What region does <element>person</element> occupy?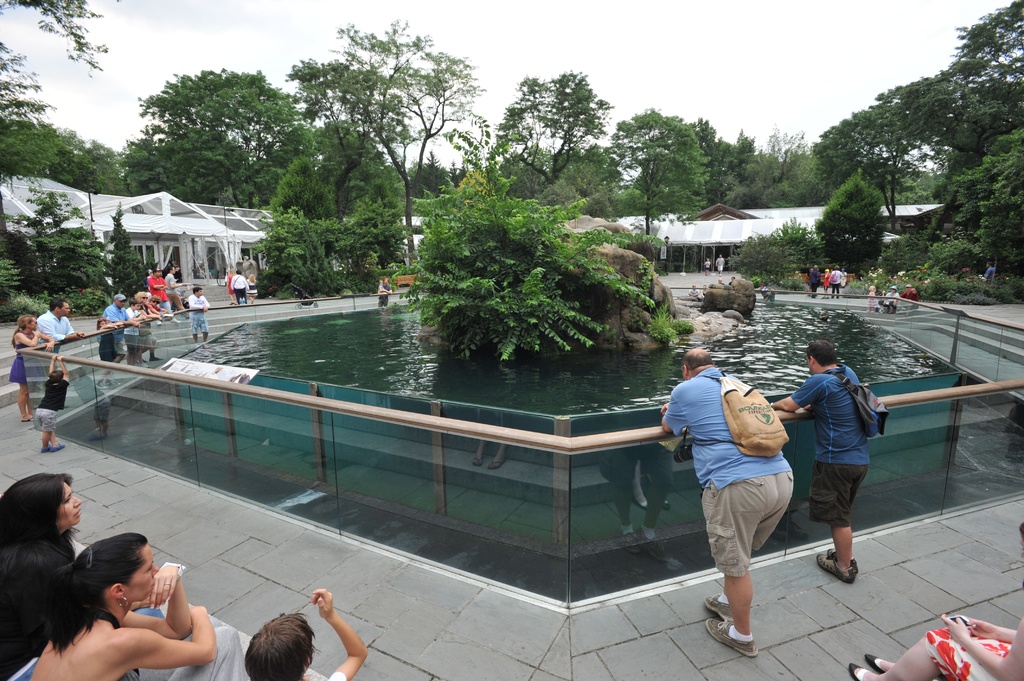
locate(884, 286, 897, 307).
